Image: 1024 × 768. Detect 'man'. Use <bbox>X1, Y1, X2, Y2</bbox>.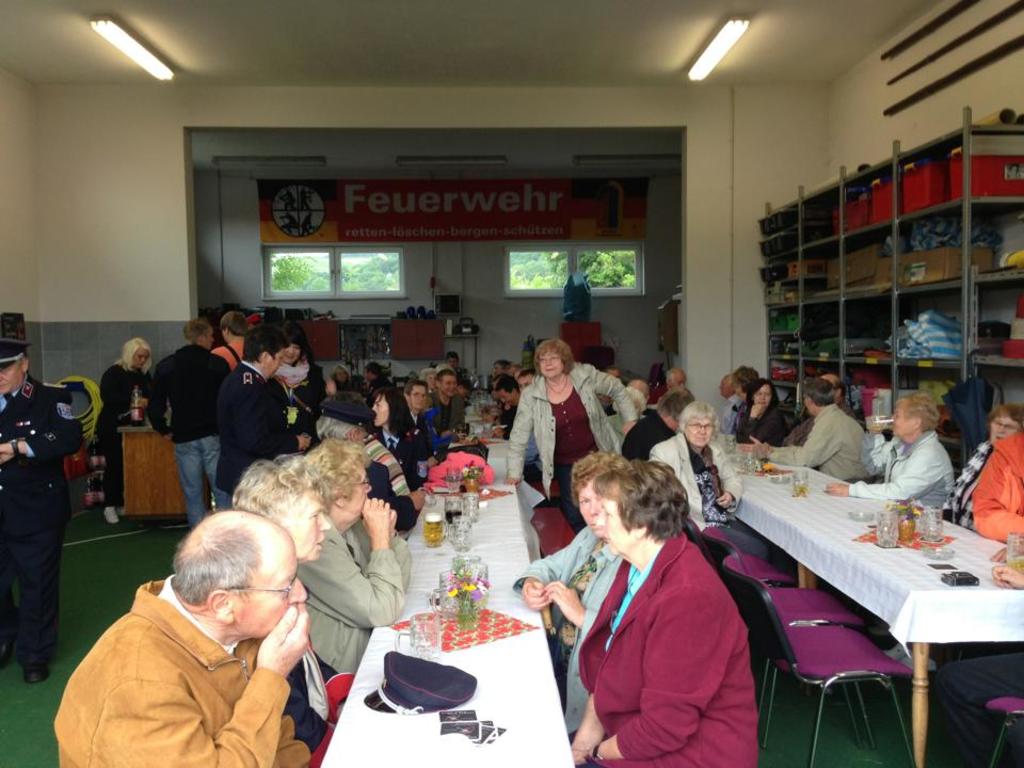
<bbox>736, 375, 865, 483</bbox>.
